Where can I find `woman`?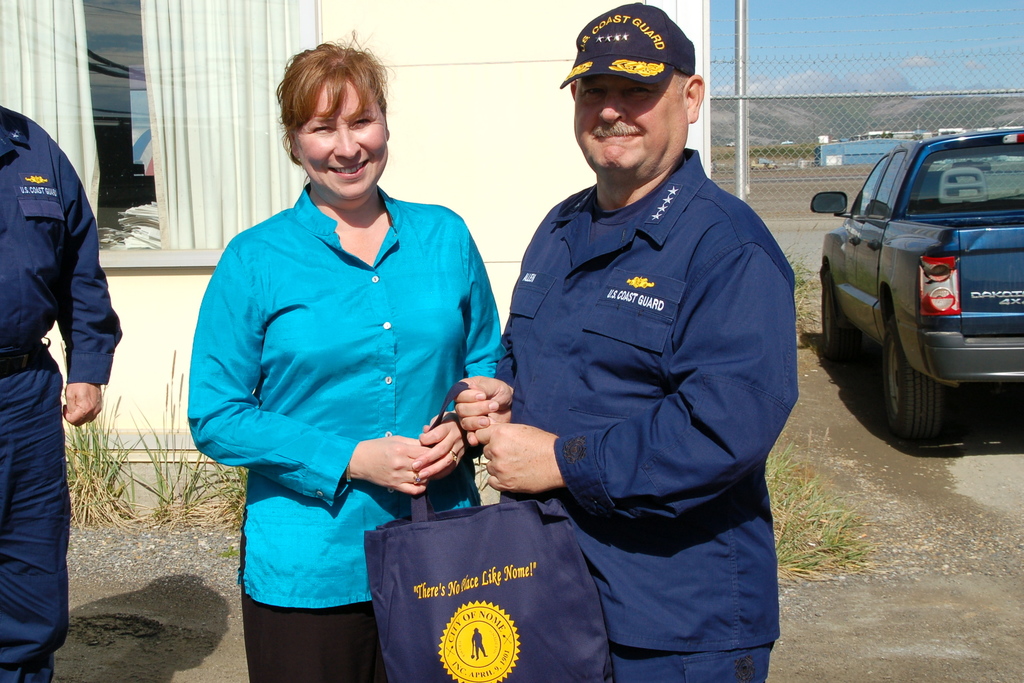
You can find it at [179,26,490,662].
